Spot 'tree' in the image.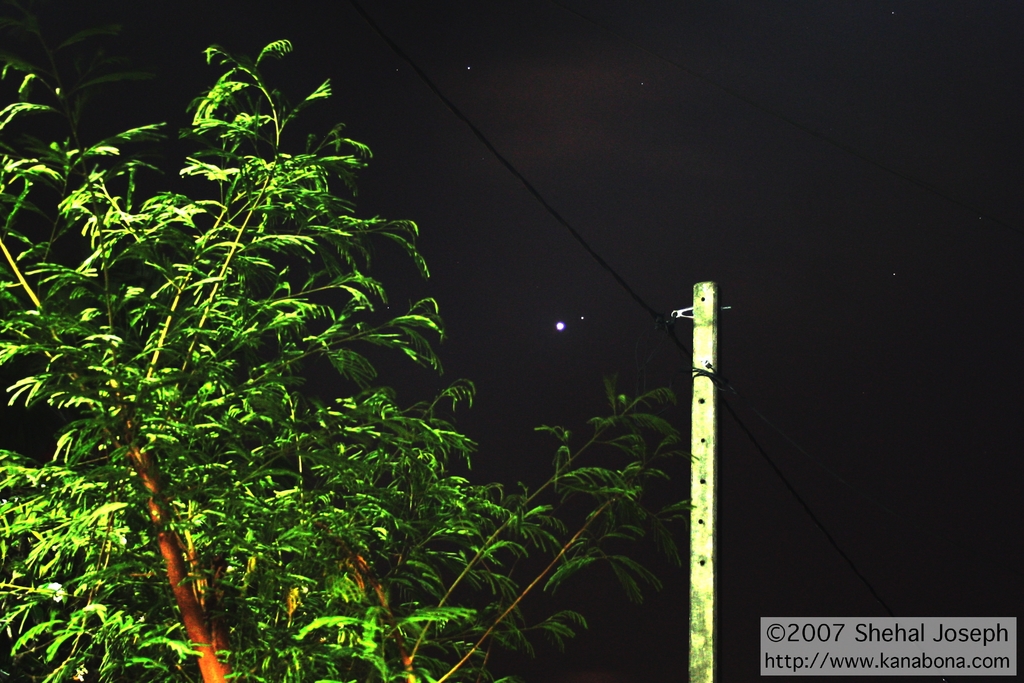
'tree' found at Rect(0, 0, 583, 636).
